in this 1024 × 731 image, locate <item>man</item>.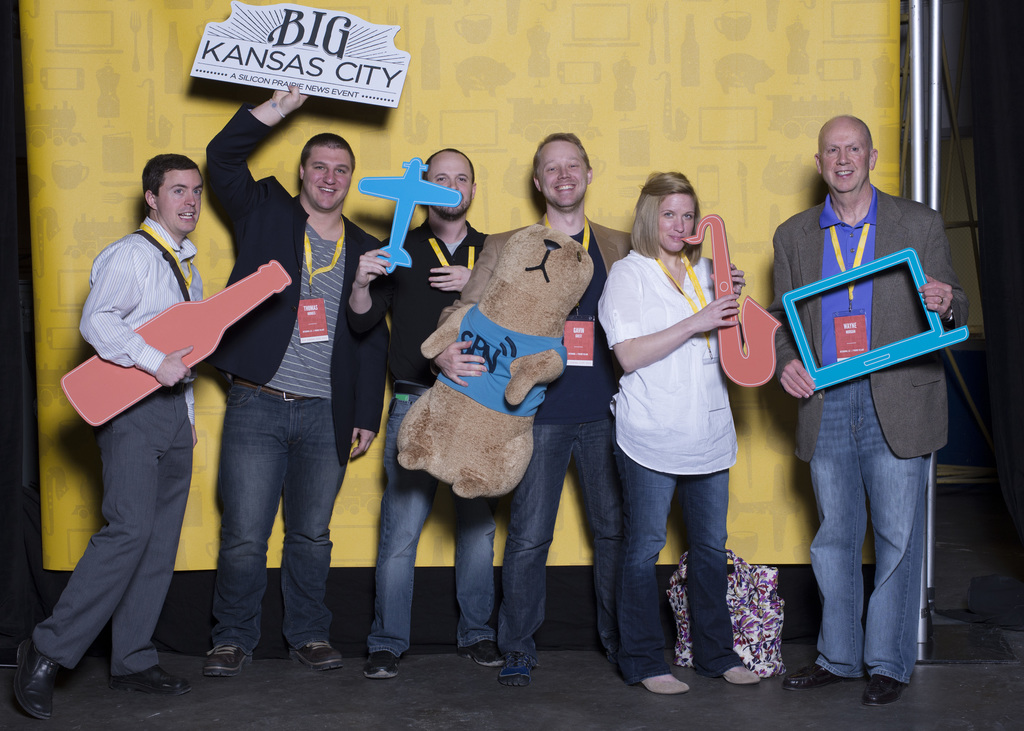
Bounding box: {"left": 54, "top": 144, "right": 237, "bottom": 695}.
